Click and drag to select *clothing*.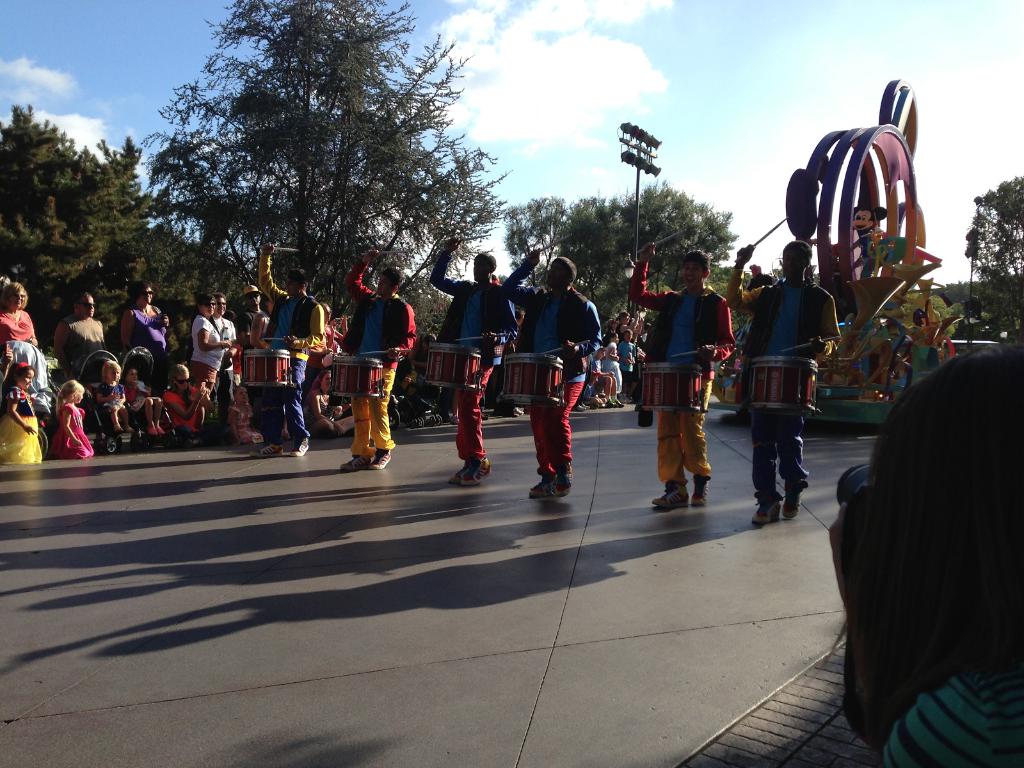
Selection: region(630, 266, 729, 498).
